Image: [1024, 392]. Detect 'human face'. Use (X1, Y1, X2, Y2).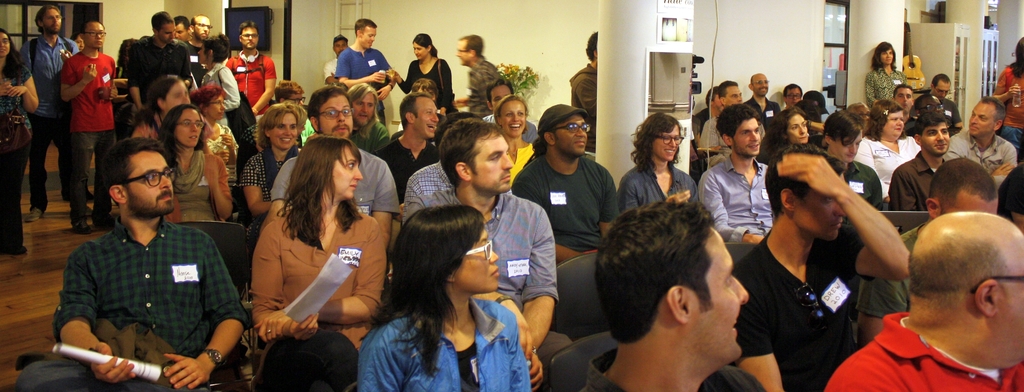
(167, 83, 189, 108).
